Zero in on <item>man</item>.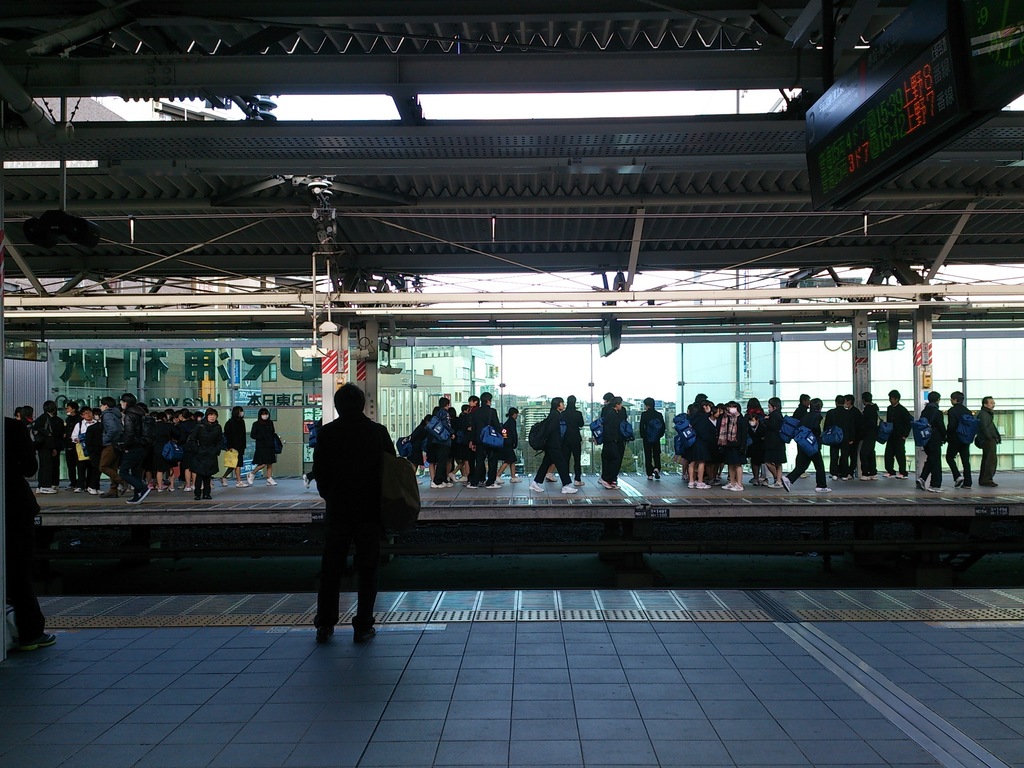
Zeroed in: 299:378:410:645.
